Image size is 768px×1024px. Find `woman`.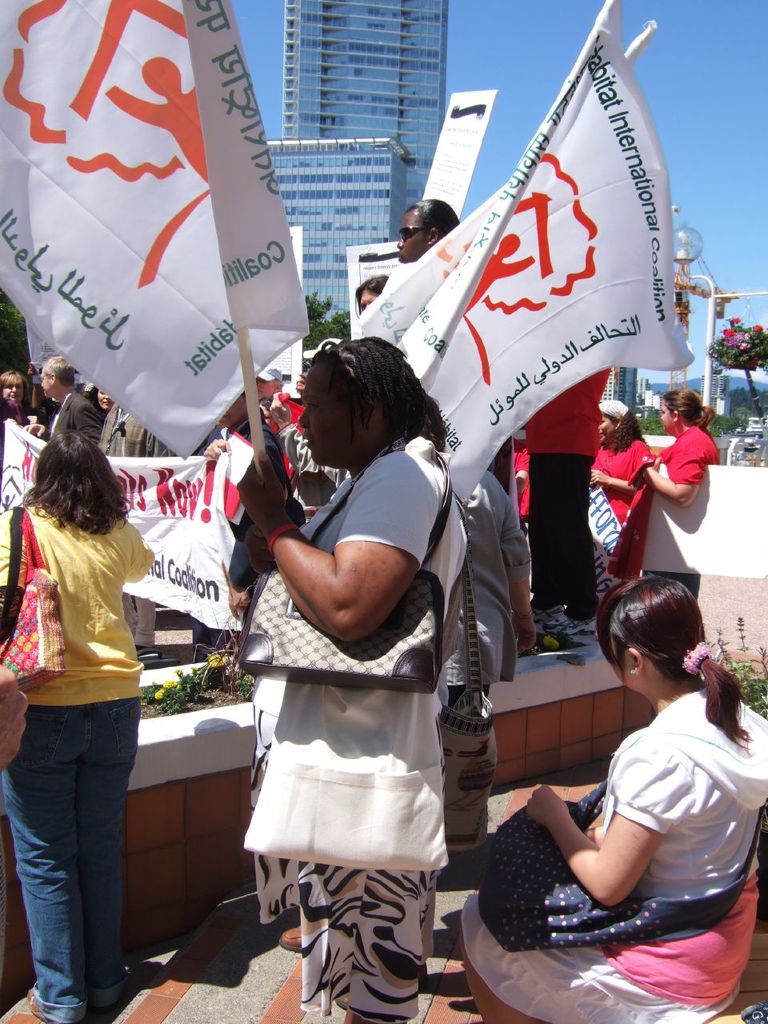
bbox=[225, 327, 482, 1023].
